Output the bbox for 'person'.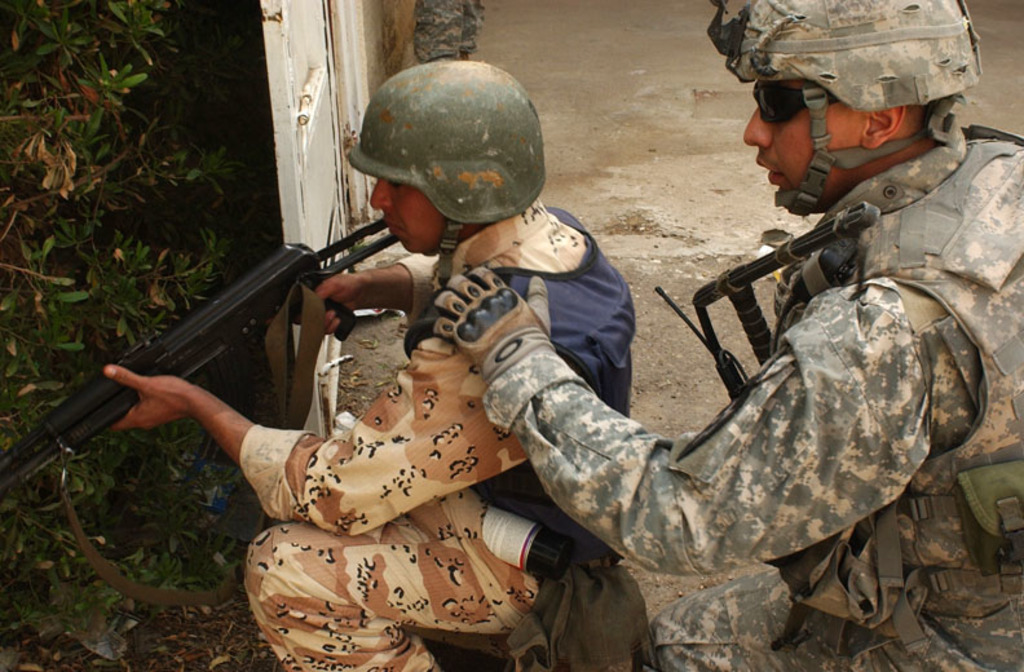
x1=101 y1=52 x2=619 y2=671.
